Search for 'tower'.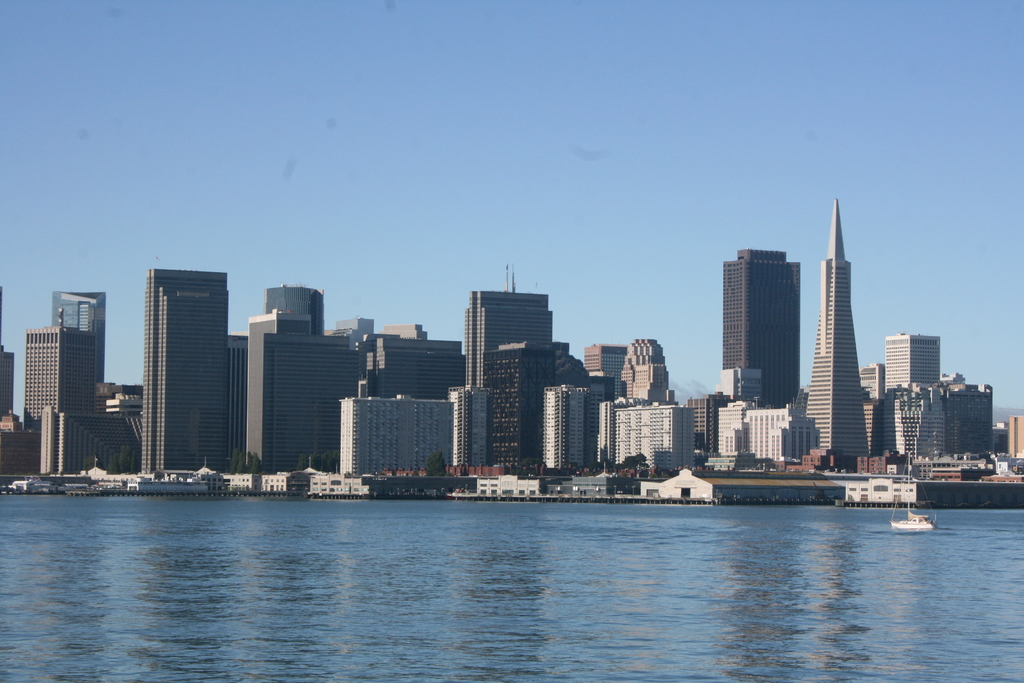
Found at [798, 195, 869, 469].
